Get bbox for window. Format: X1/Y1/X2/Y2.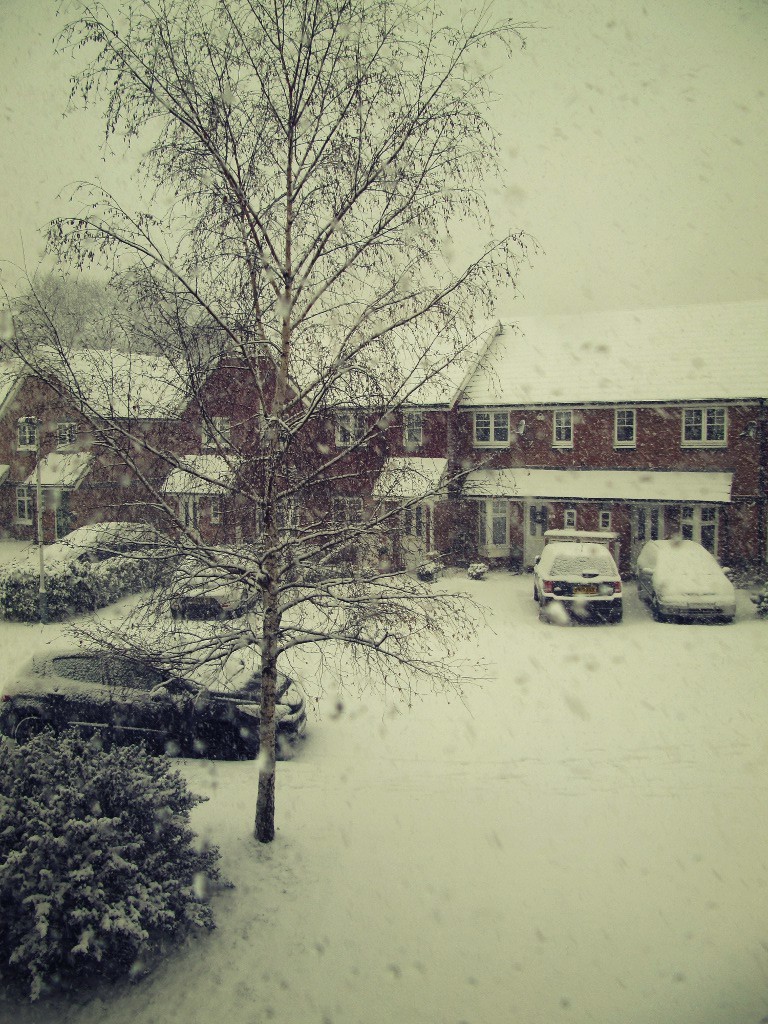
330/497/362/531.
